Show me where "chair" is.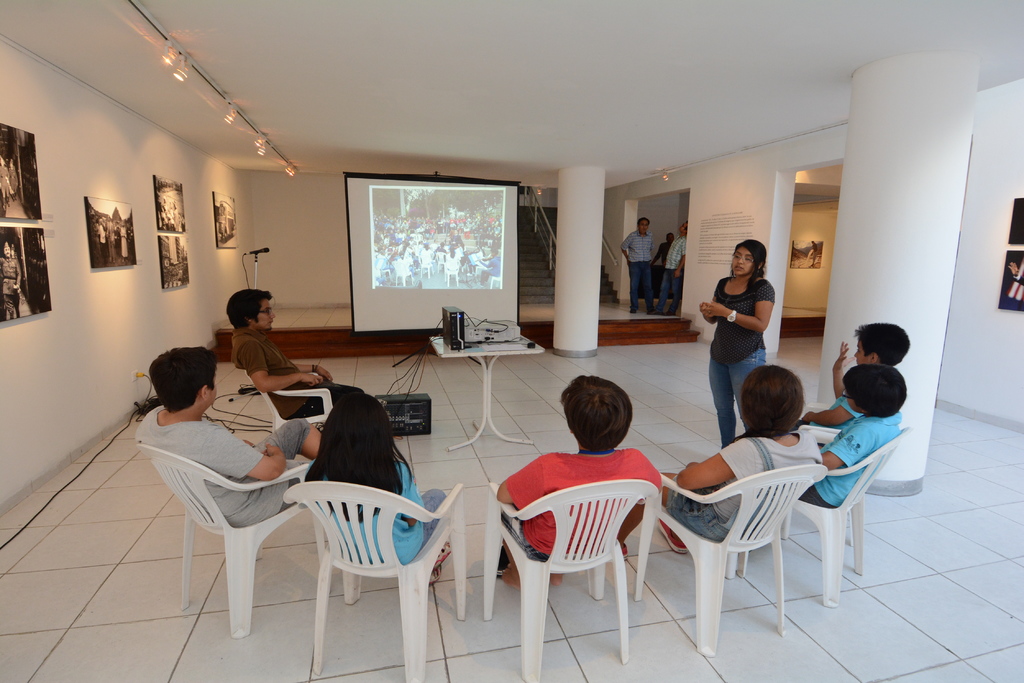
"chair" is at [x1=483, y1=478, x2=657, y2=682].
